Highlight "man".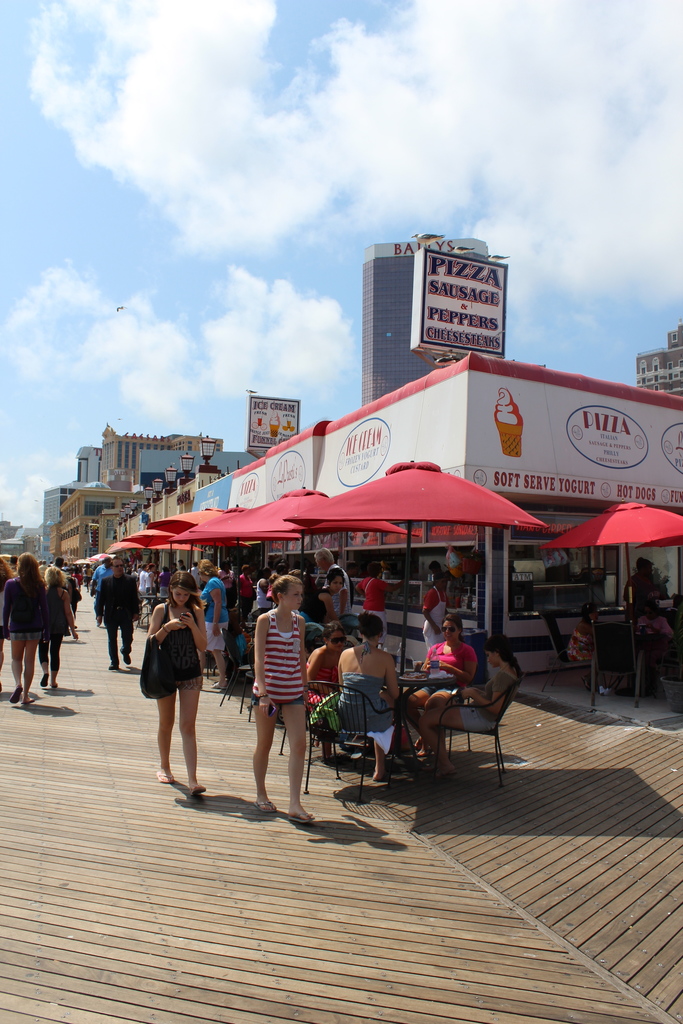
Highlighted region: 431,560,448,575.
